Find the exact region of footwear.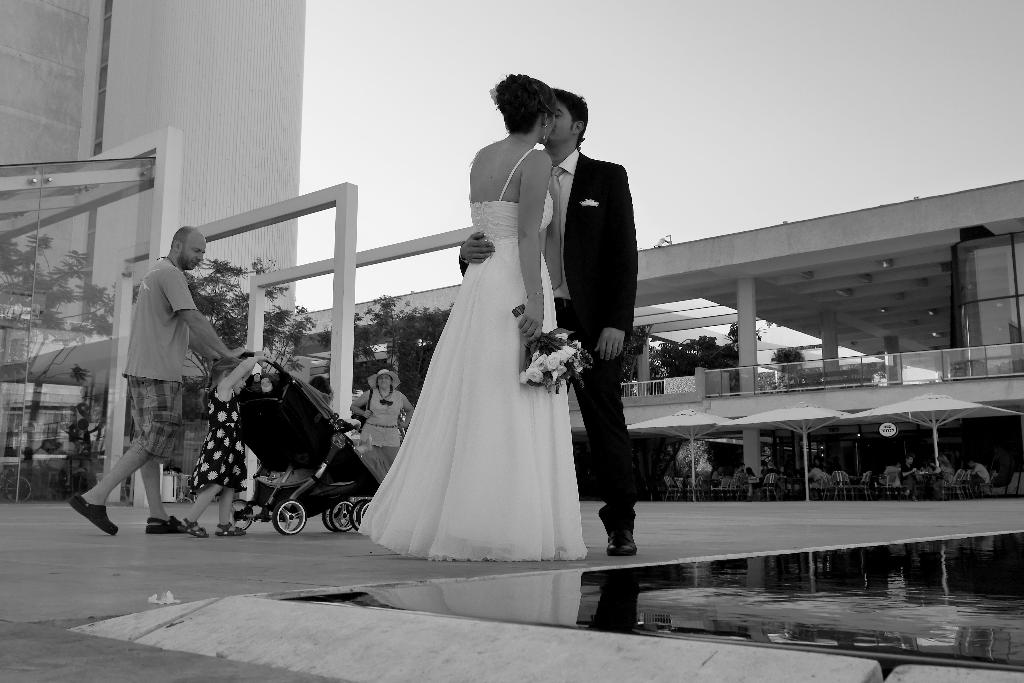
Exact region: [left=606, top=526, right=644, bottom=559].
